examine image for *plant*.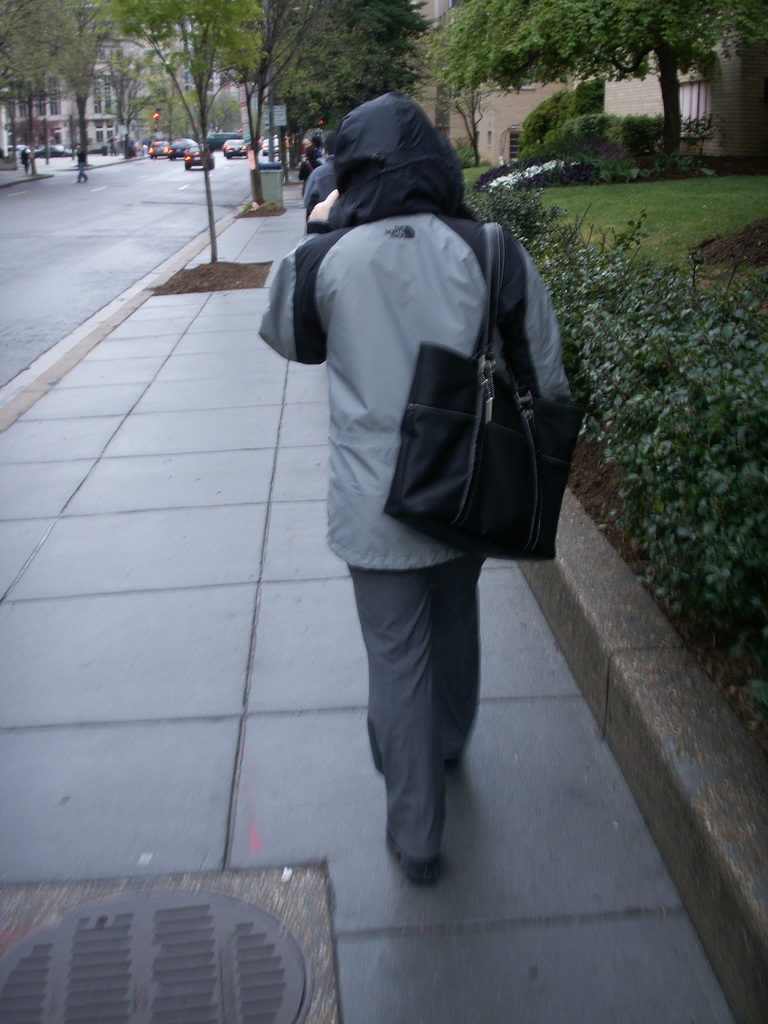
Examination result: [x1=537, y1=95, x2=663, y2=173].
